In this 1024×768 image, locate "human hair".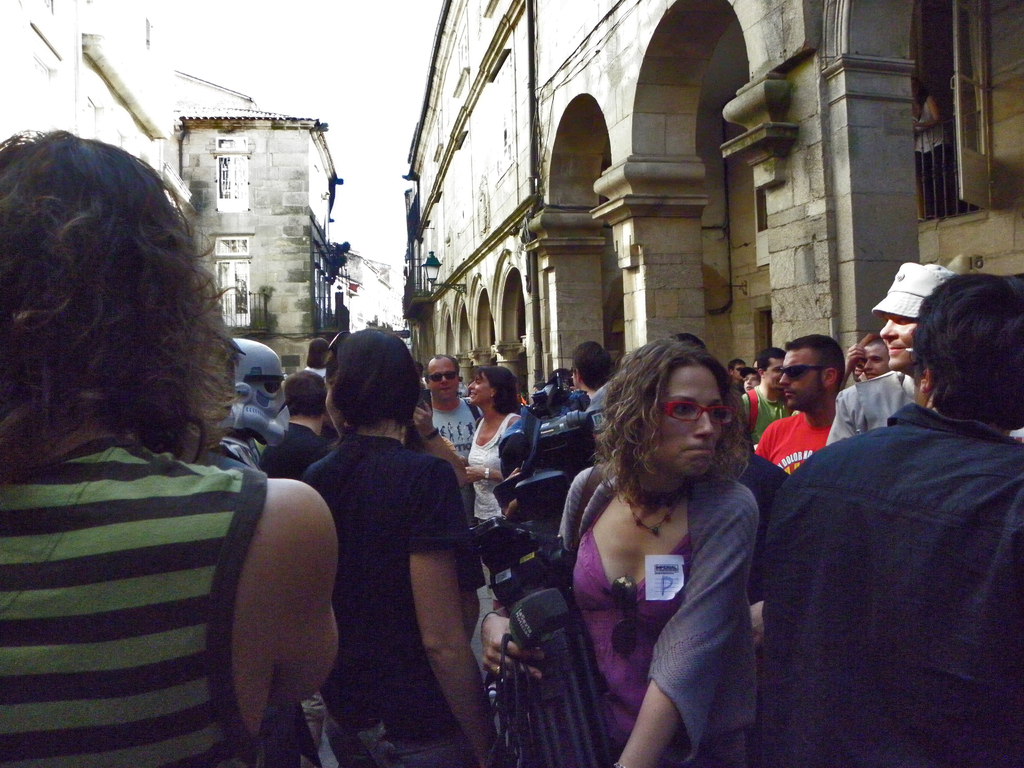
Bounding box: select_region(321, 378, 425, 430).
